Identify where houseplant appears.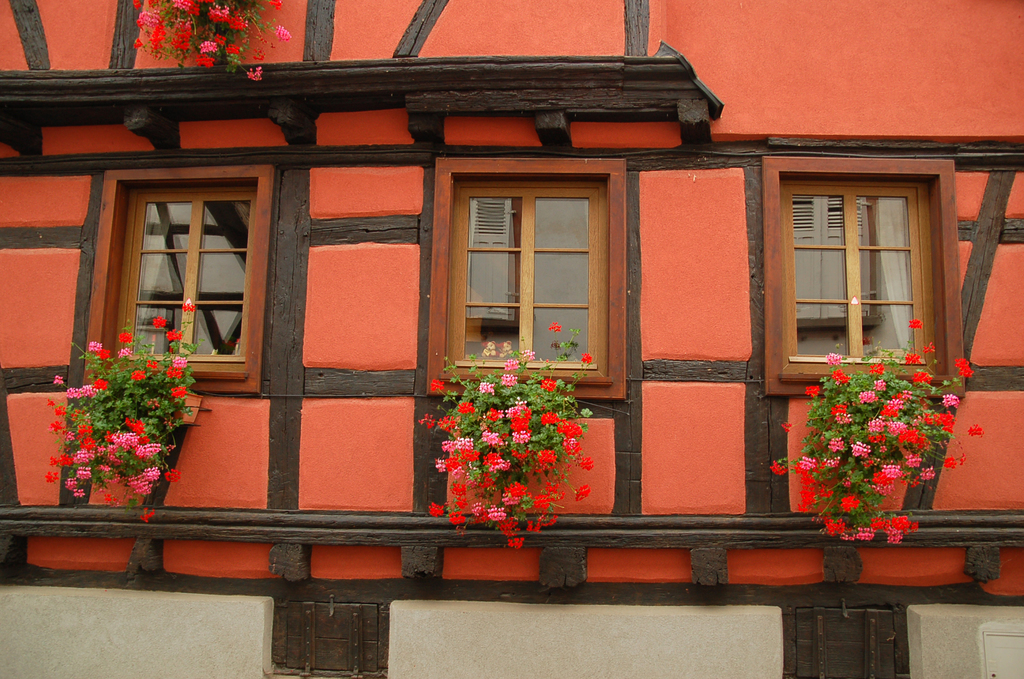
Appears at <bbox>132, 0, 298, 81</bbox>.
